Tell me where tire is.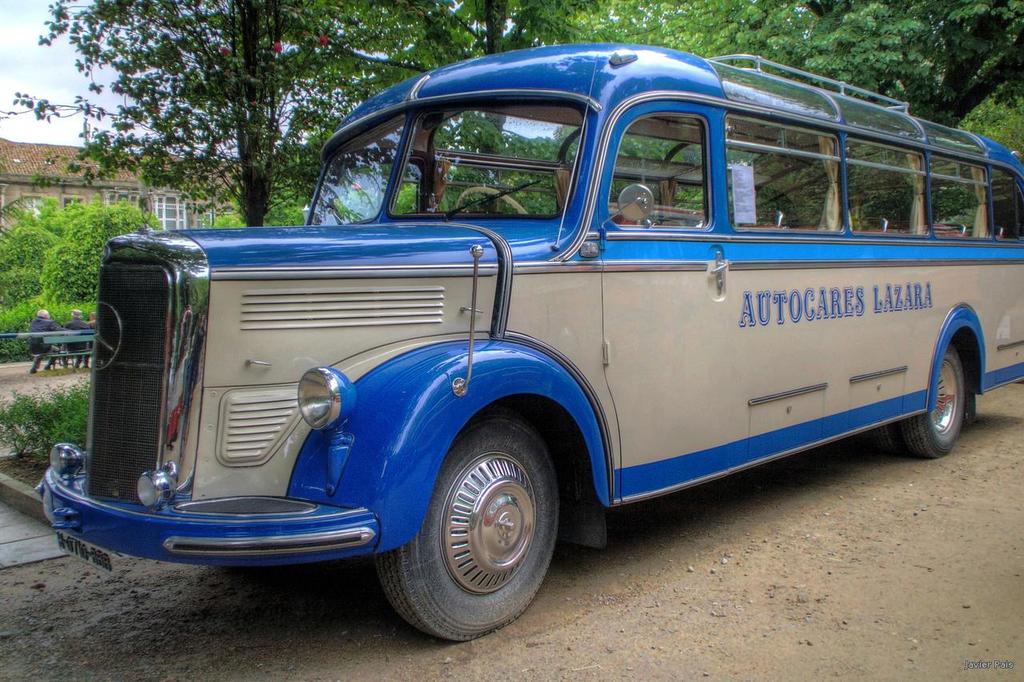
tire is at {"x1": 902, "y1": 342, "x2": 966, "y2": 460}.
